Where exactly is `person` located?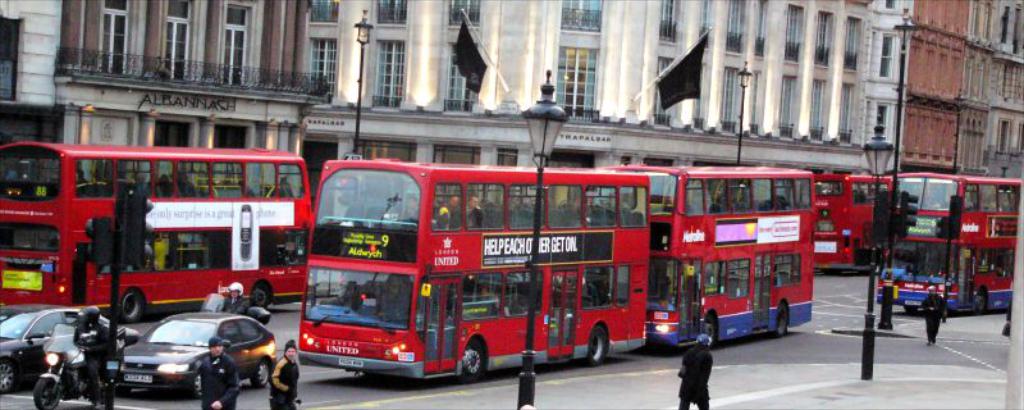
Its bounding box is crop(915, 286, 950, 345).
